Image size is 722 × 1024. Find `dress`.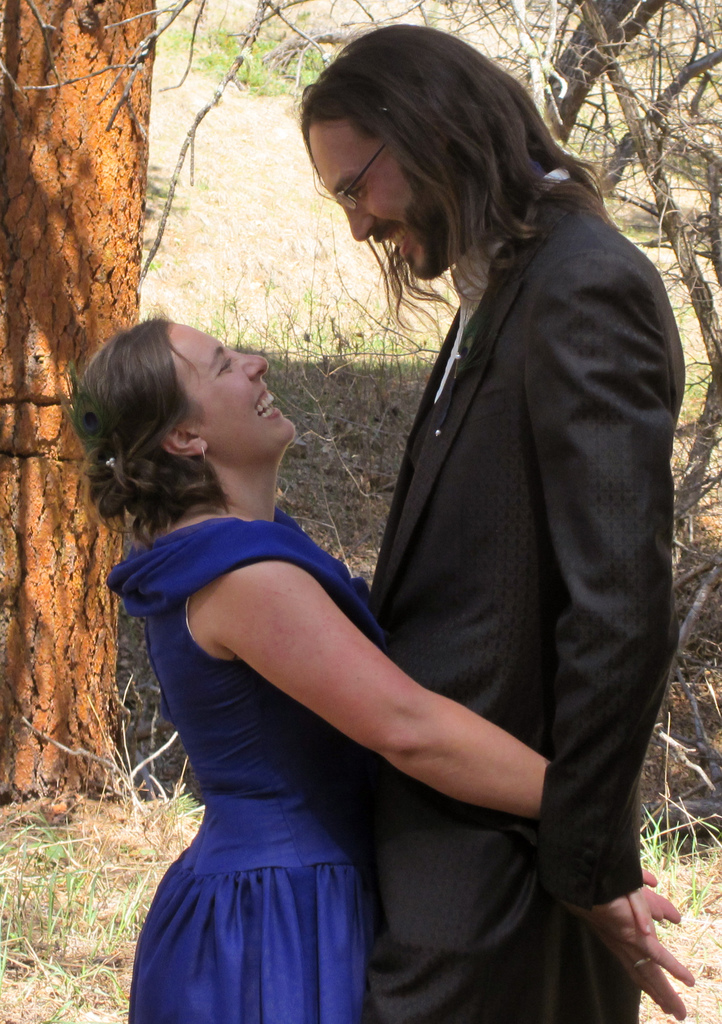
[x1=106, y1=515, x2=383, y2=1023].
